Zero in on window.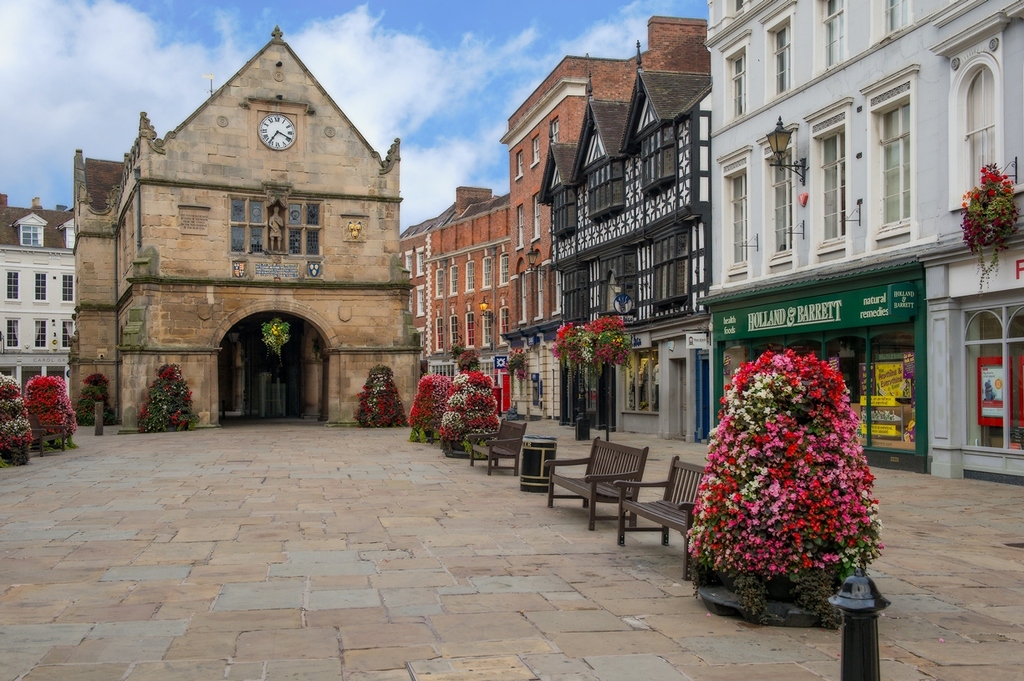
Zeroed in: <region>403, 252, 413, 282</region>.
